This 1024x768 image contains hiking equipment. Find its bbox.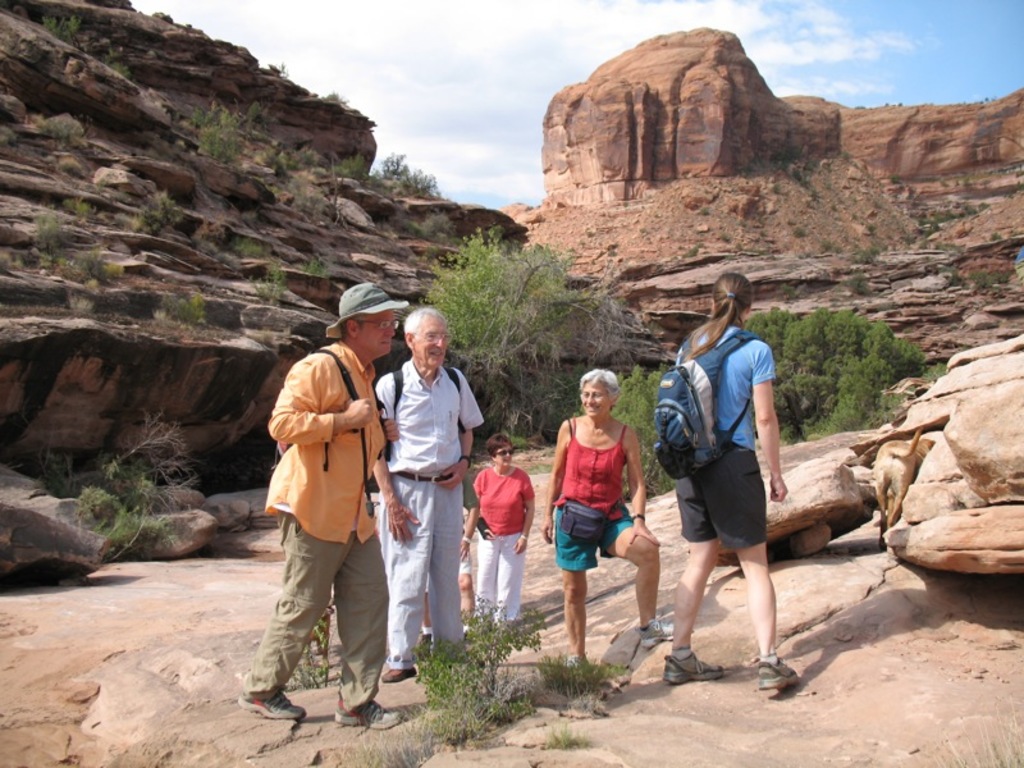
bbox=(376, 667, 417, 684).
